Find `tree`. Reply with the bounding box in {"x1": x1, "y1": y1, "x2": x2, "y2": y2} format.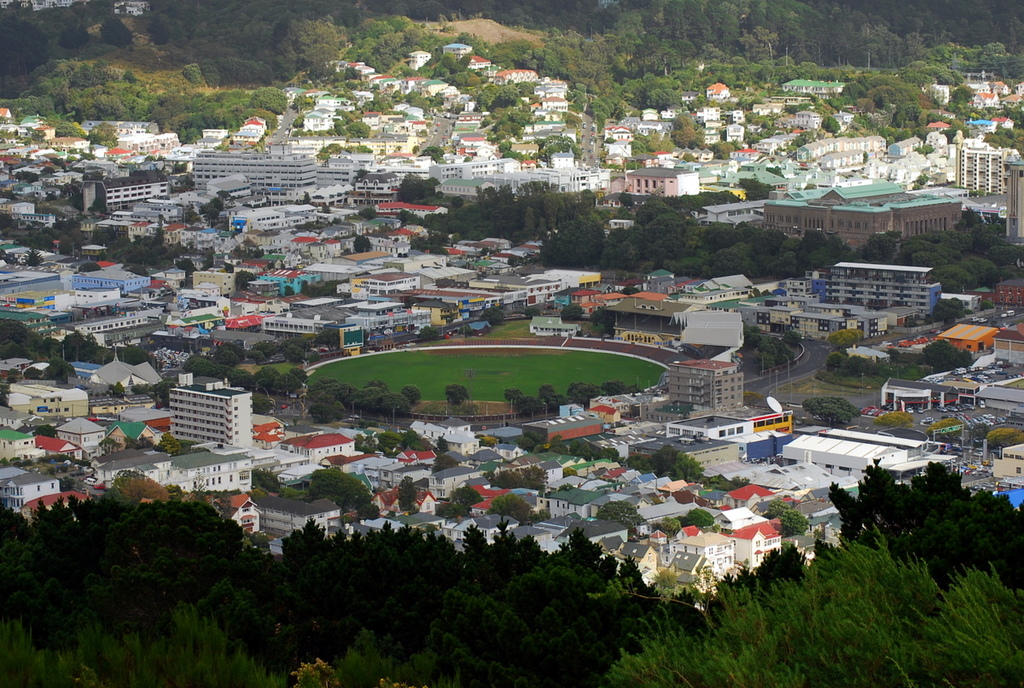
{"x1": 346, "y1": 145, "x2": 370, "y2": 158}.
